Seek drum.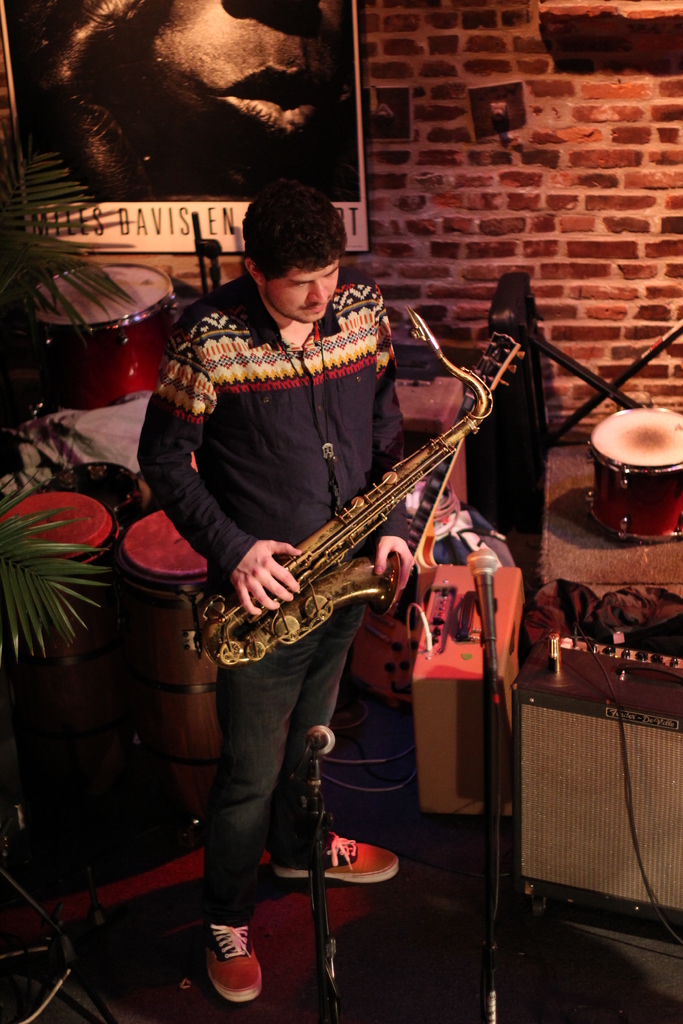
locate(0, 493, 115, 787).
